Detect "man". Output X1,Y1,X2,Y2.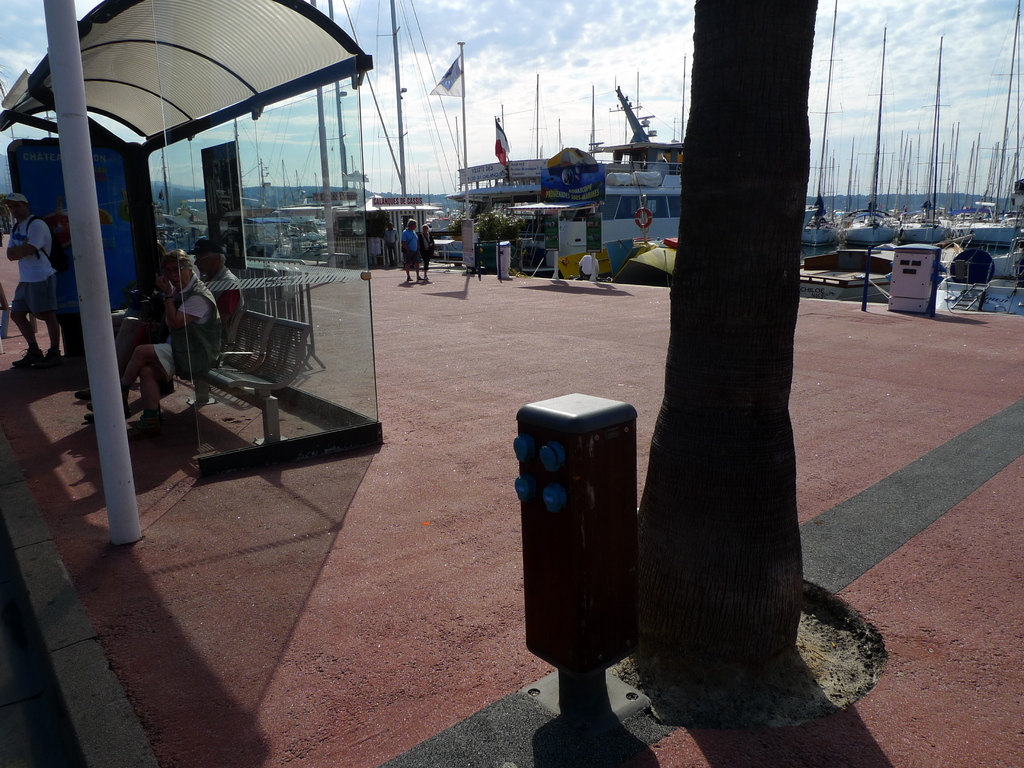
127,221,223,427.
